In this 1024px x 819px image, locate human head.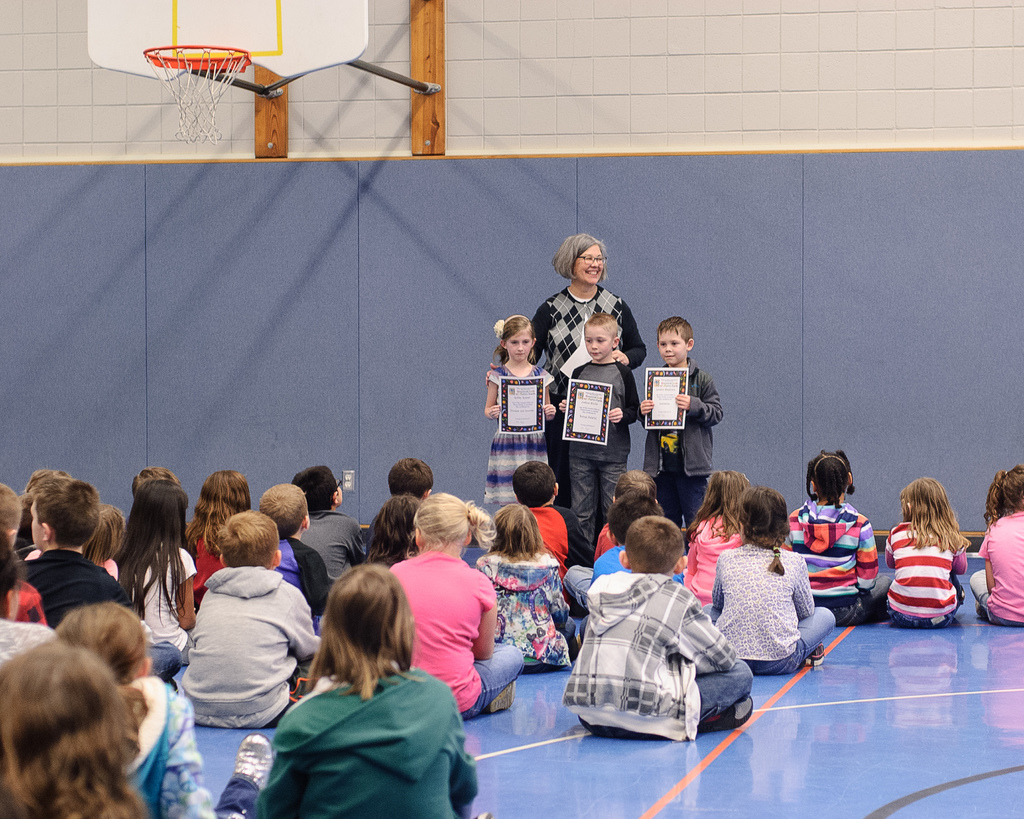
Bounding box: box=[493, 502, 554, 550].
